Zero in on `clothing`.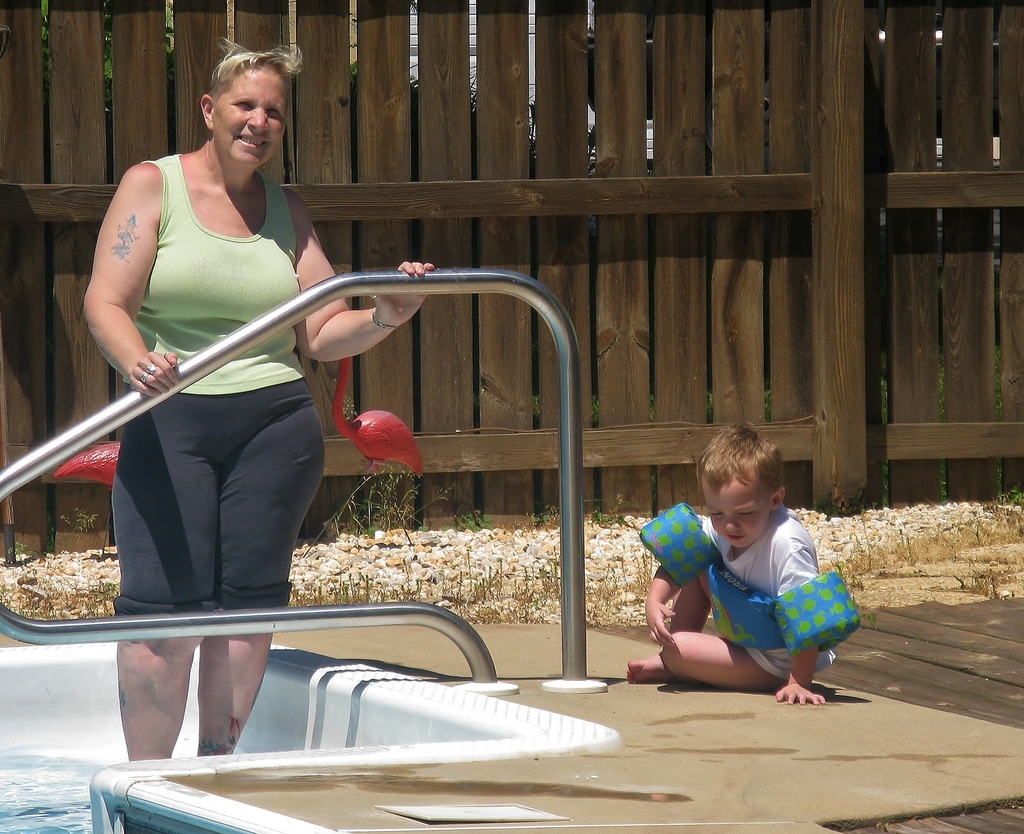
Zeroed in: <region>121, 159, 327, 615</region>.
